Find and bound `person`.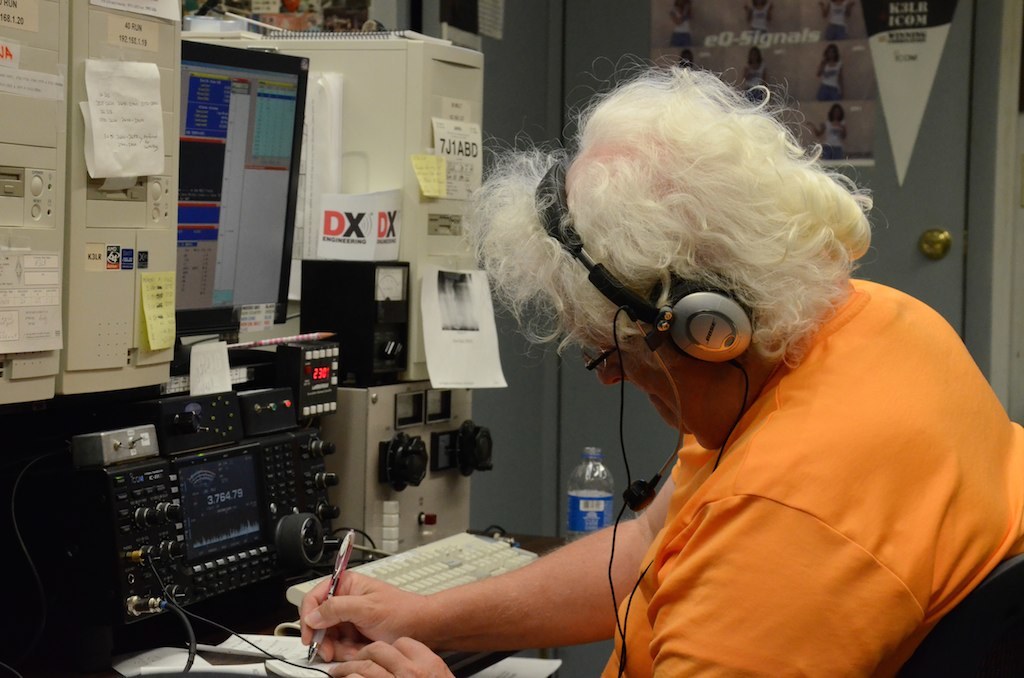
Bound: region(363, 52, 994, 655).
